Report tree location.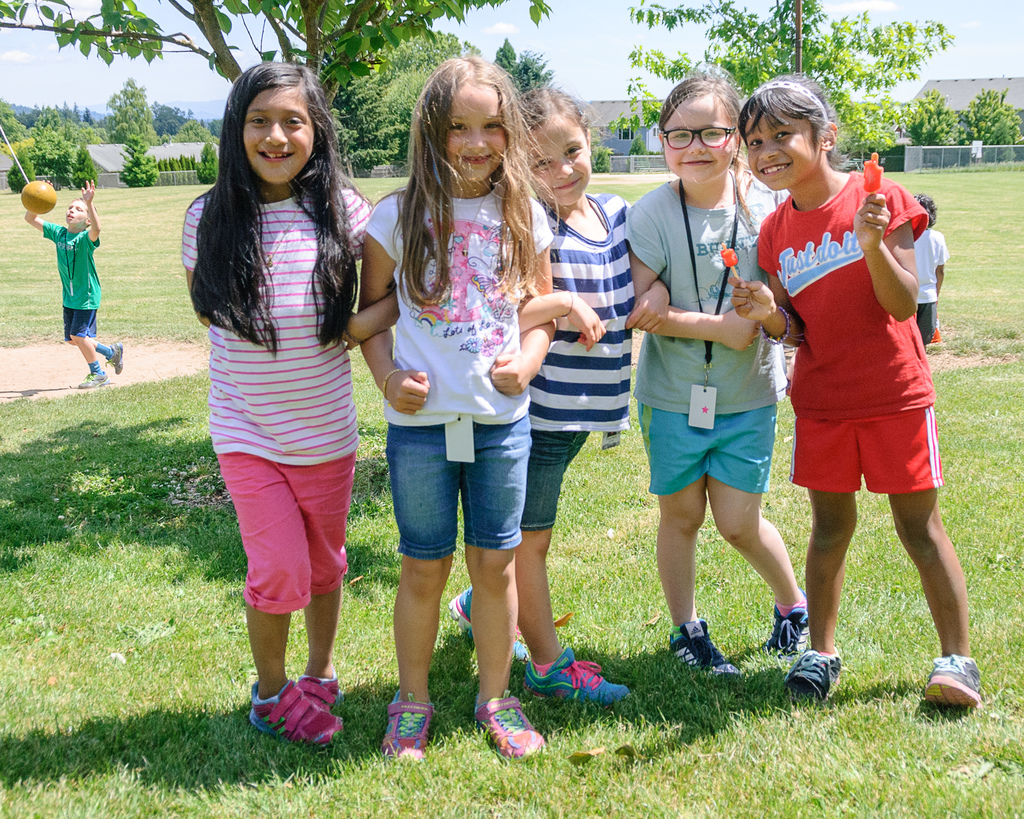
Report: select_region(103, 146, 161, 218).
